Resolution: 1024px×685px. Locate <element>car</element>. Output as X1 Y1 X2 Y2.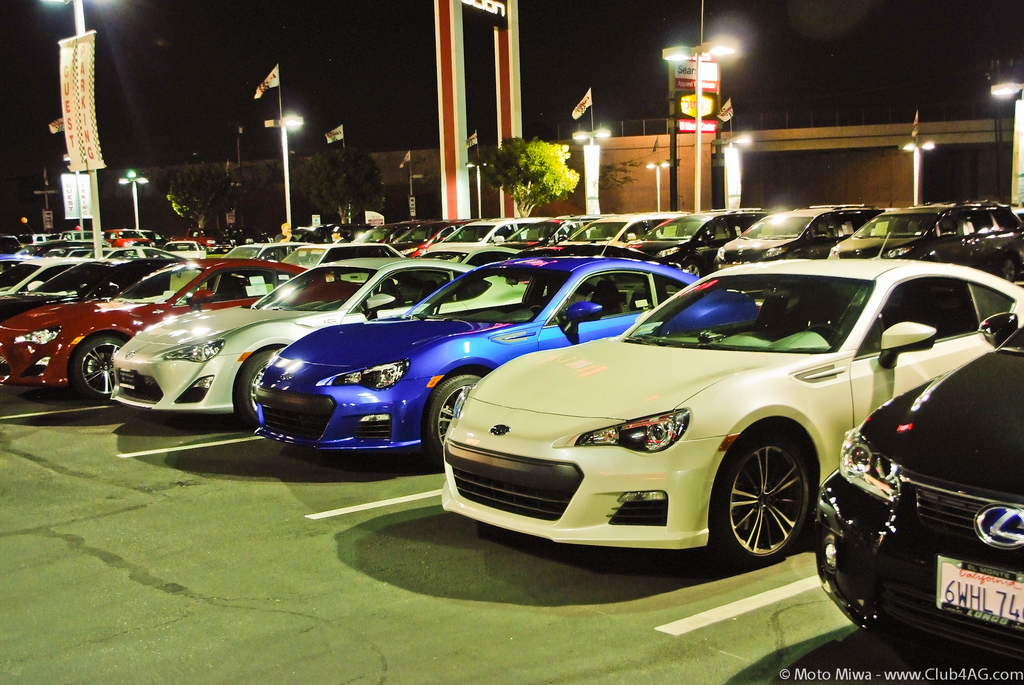
5 256 206 316.
